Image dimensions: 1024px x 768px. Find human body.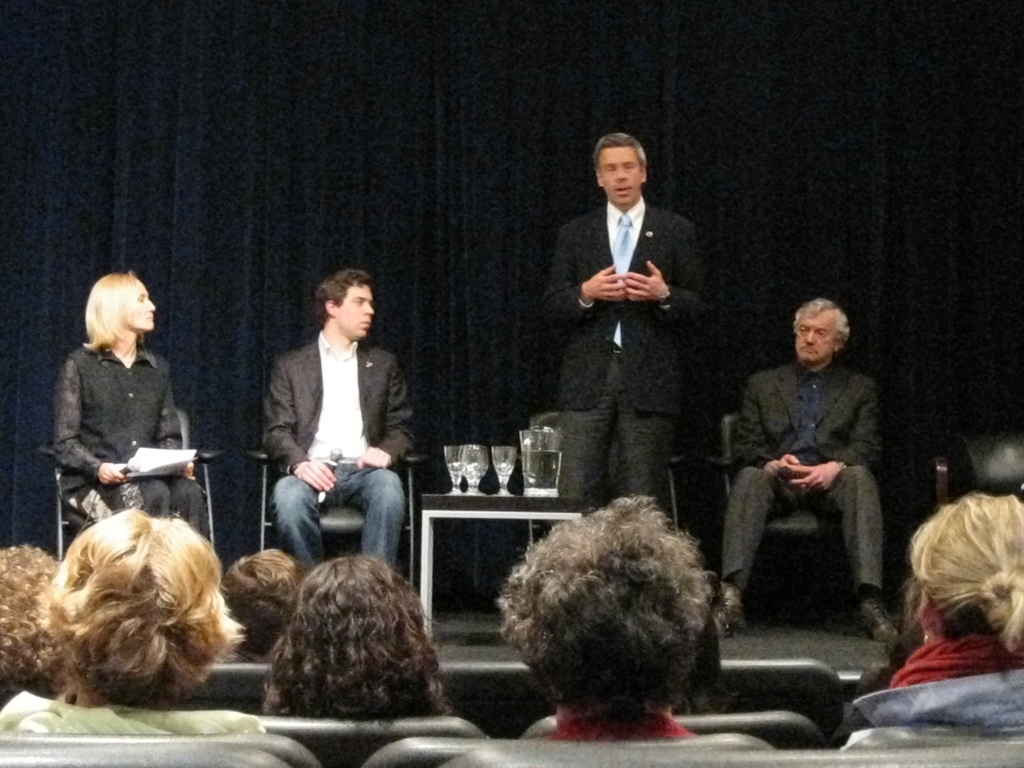
[259, 336, 422, 578].
